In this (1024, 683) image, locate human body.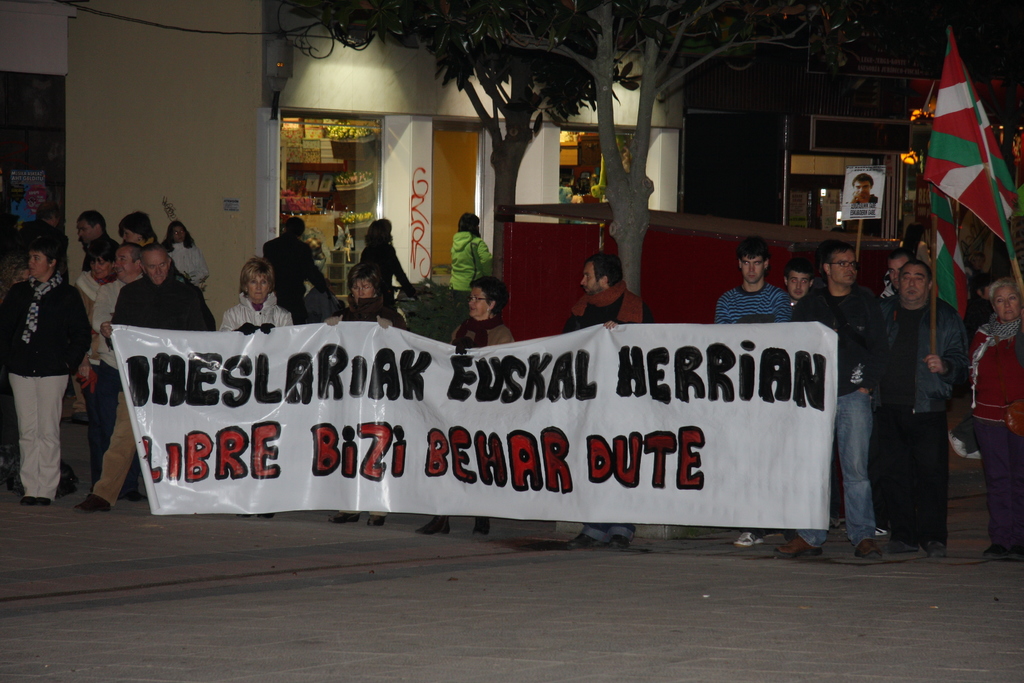
Bounding box: select_region(957, 283, 1023, 542).
